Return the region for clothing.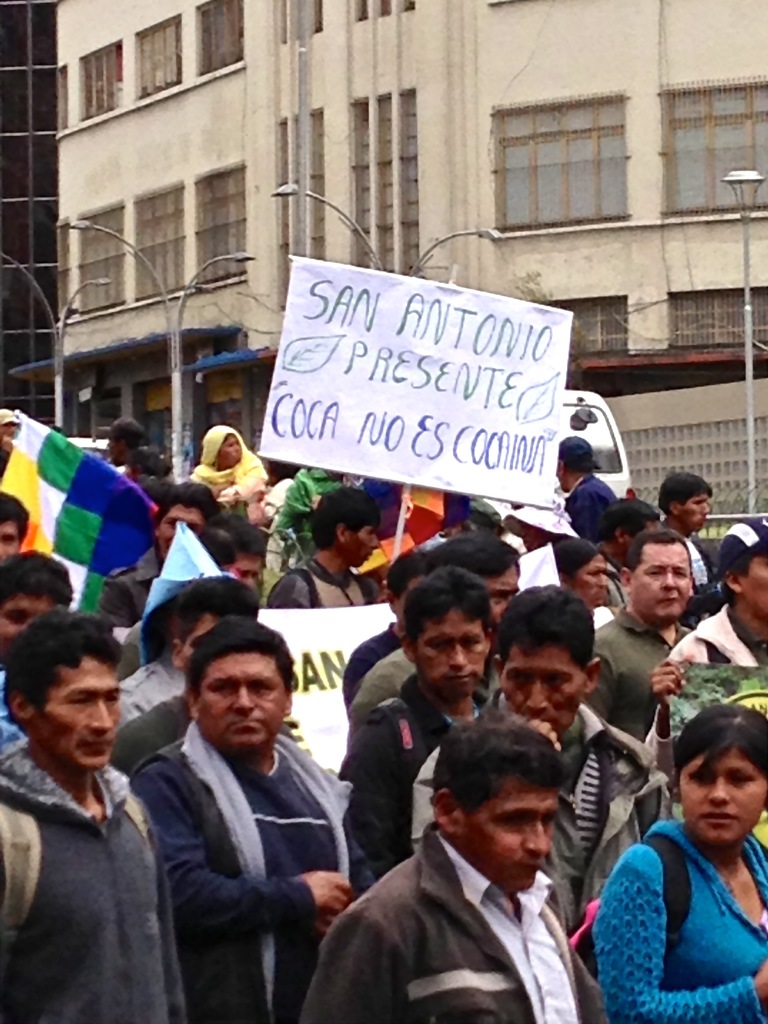
{"x1": 296, "y1": 827, "x2": 604, "y2": 1021}.
